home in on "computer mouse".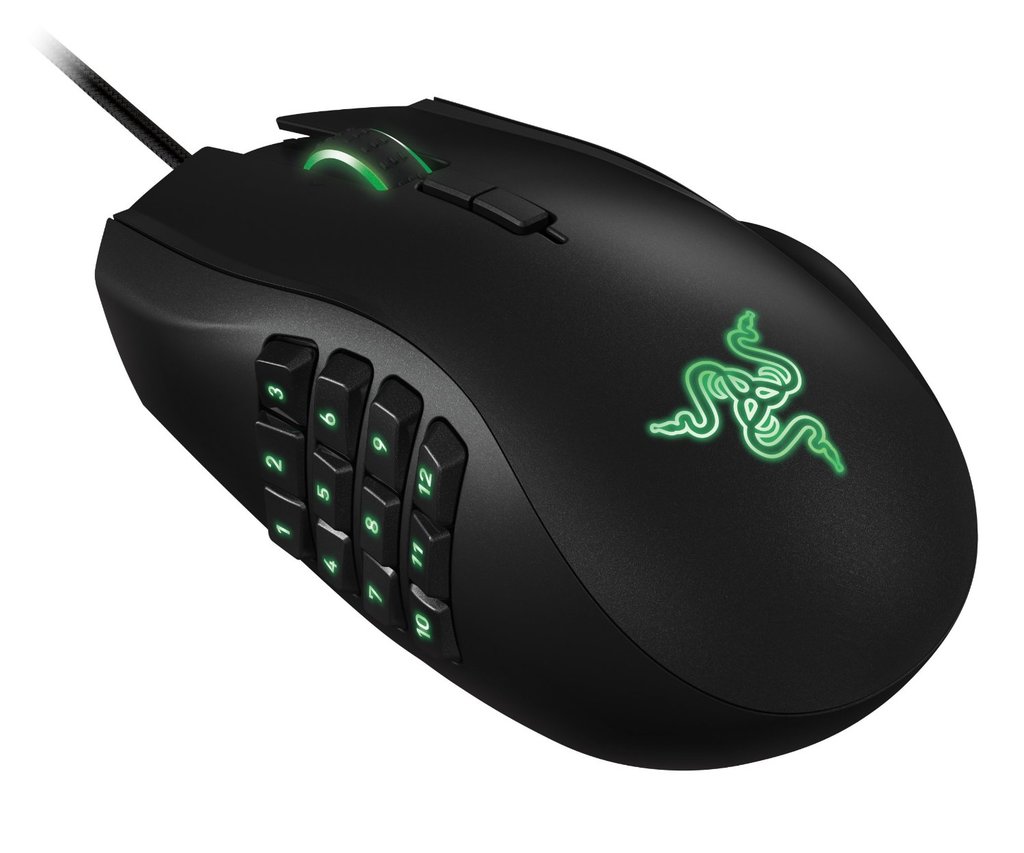
Homed in at (90,91,982,774).
